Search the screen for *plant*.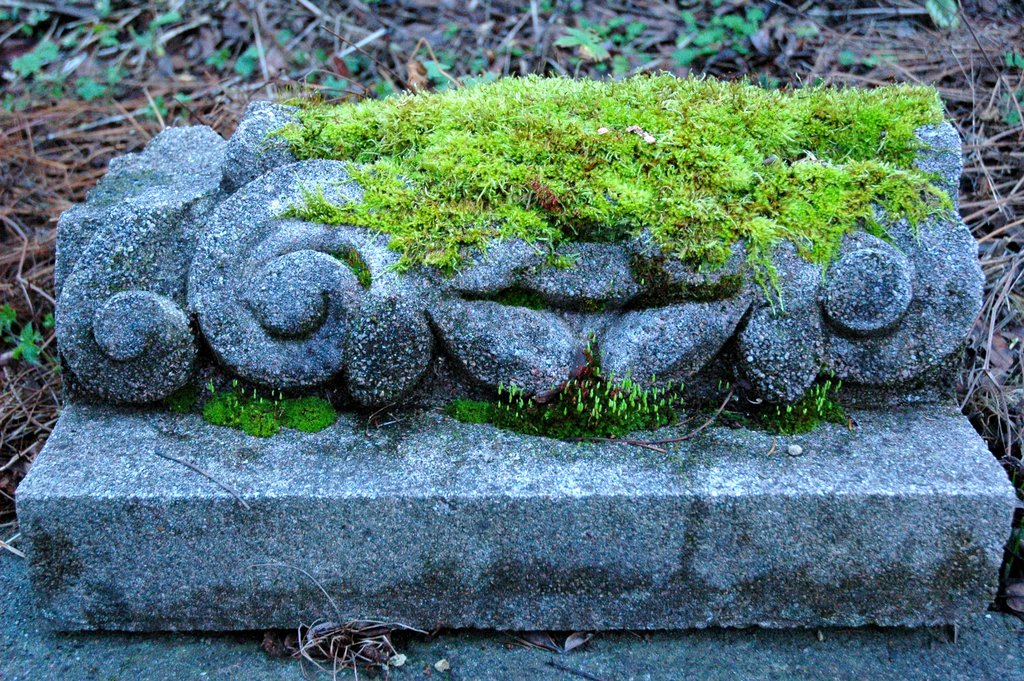
Found at crop(229, 49, 253, 81).
